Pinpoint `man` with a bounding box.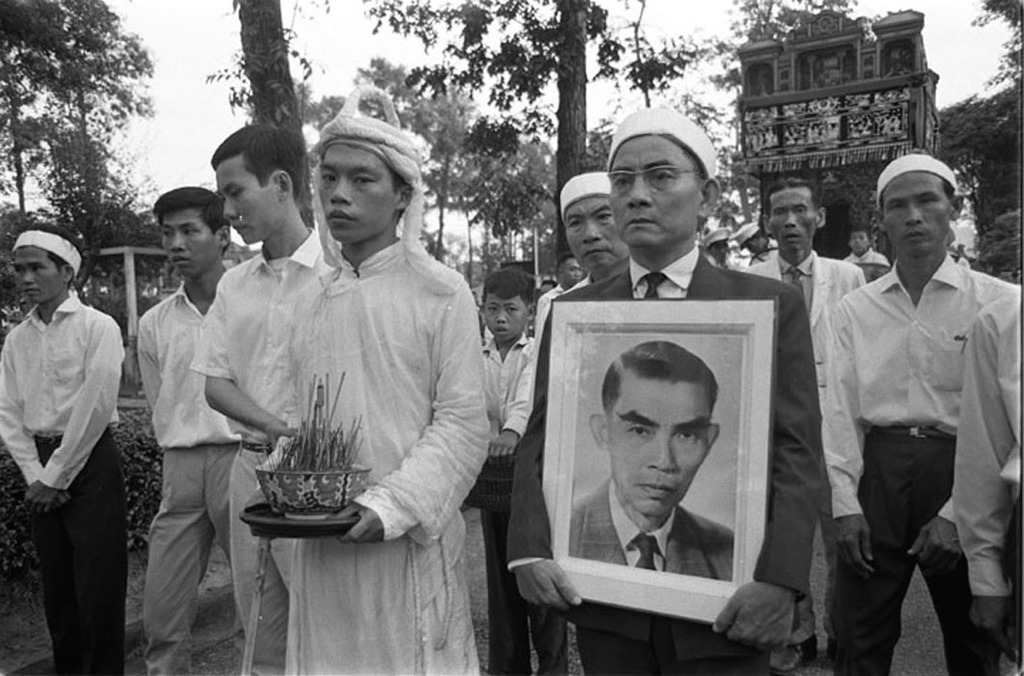
l=559, t=167, r=634, b=287.
